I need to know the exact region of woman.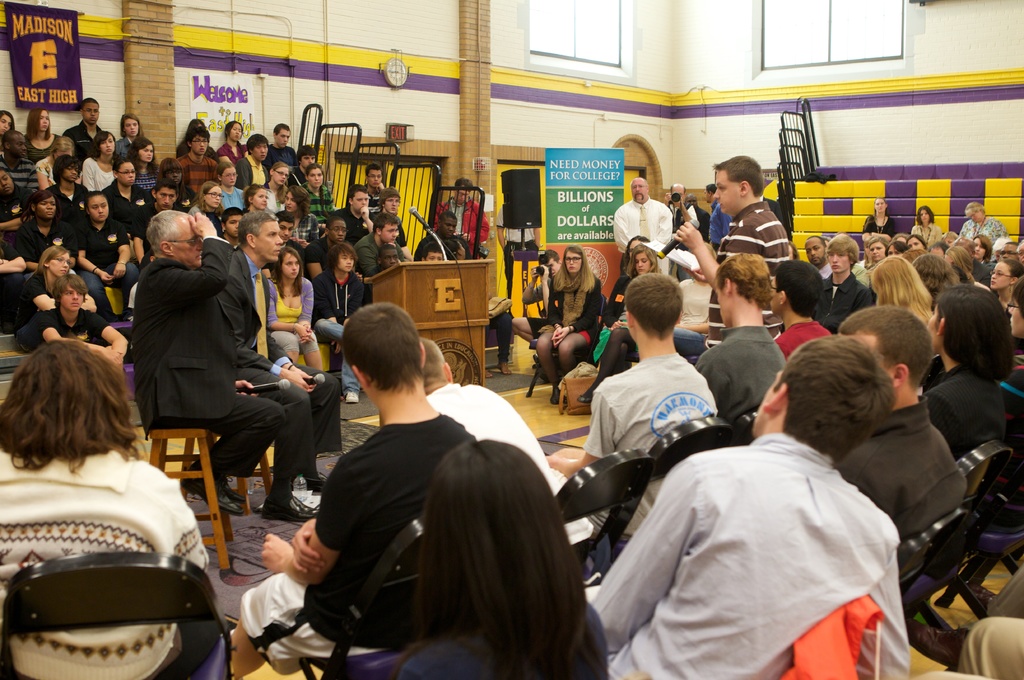
Region: [left=989, top=260, right=1023, bottom=323].
